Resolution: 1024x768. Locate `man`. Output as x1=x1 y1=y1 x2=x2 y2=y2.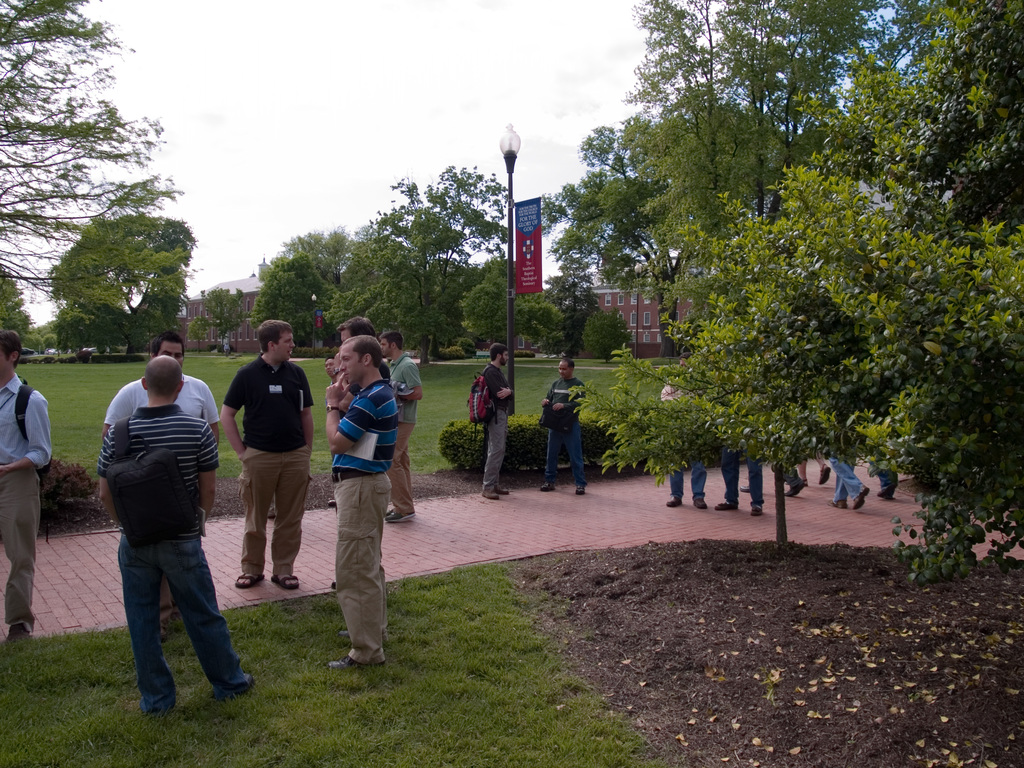
x1=479 y1=343 x2=514 y2=504.
